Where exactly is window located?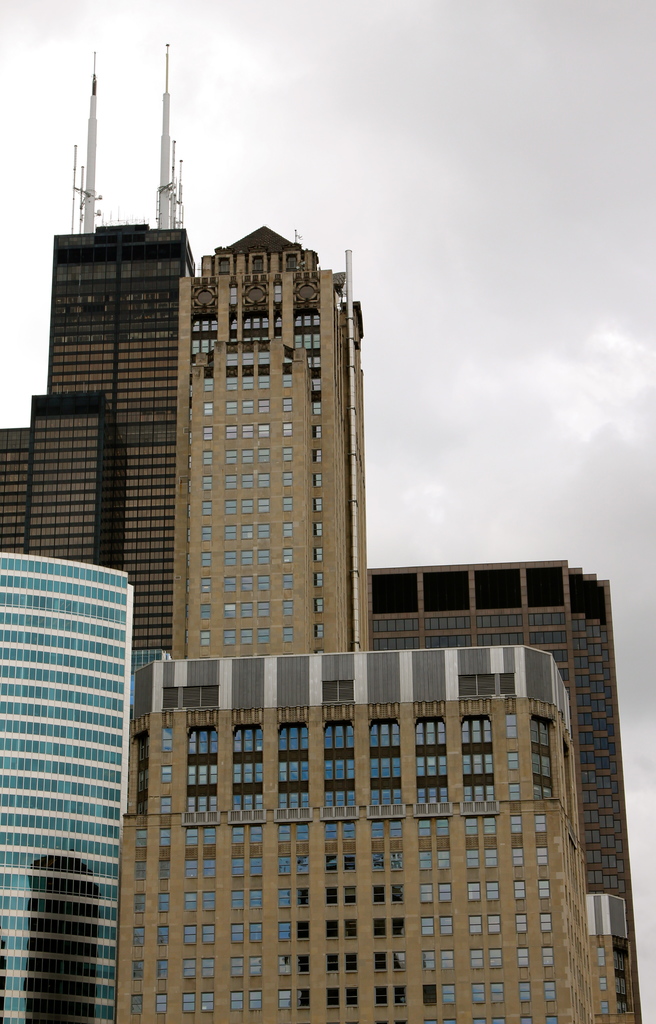
Its bounding box is l=509, t=751, r=521, b=771.
